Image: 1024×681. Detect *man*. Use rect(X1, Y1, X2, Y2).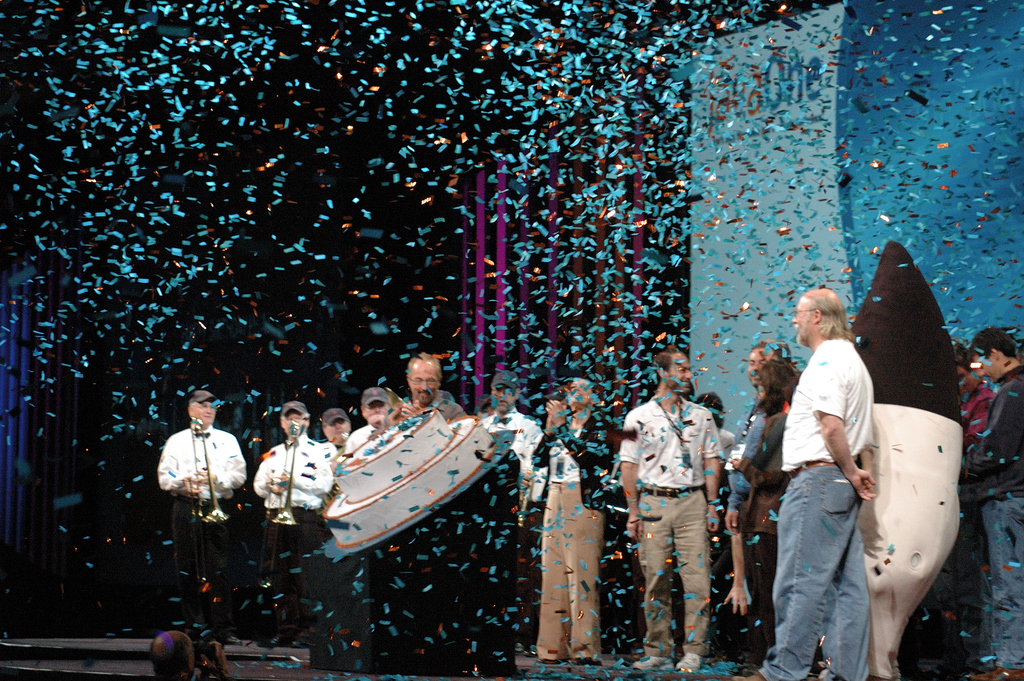
rect(739, 290, 876, 680).
